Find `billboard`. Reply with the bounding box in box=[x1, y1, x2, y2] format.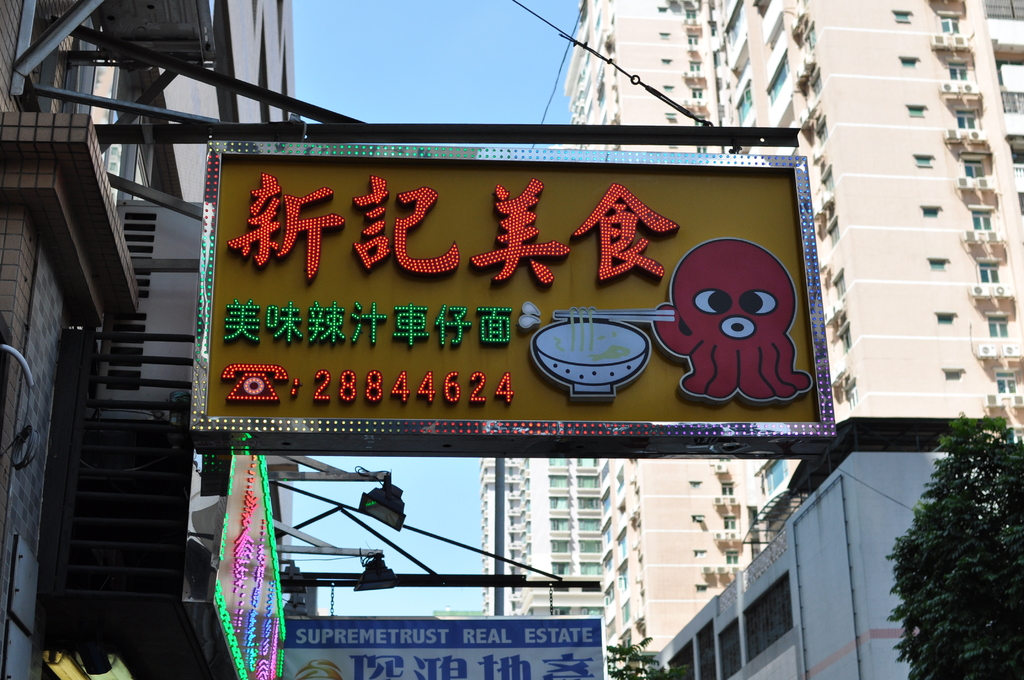
box=[156, 111, 832, 472].
